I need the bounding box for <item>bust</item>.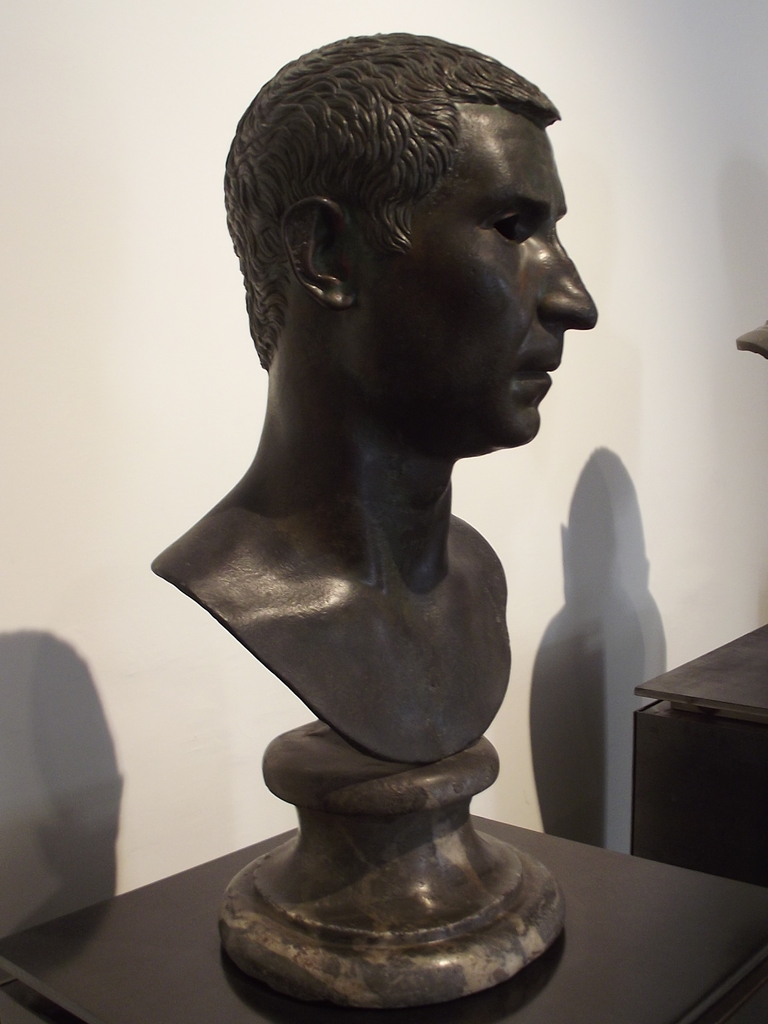
Here it is: x1=149, y1=27, x2=596, y2=767.
